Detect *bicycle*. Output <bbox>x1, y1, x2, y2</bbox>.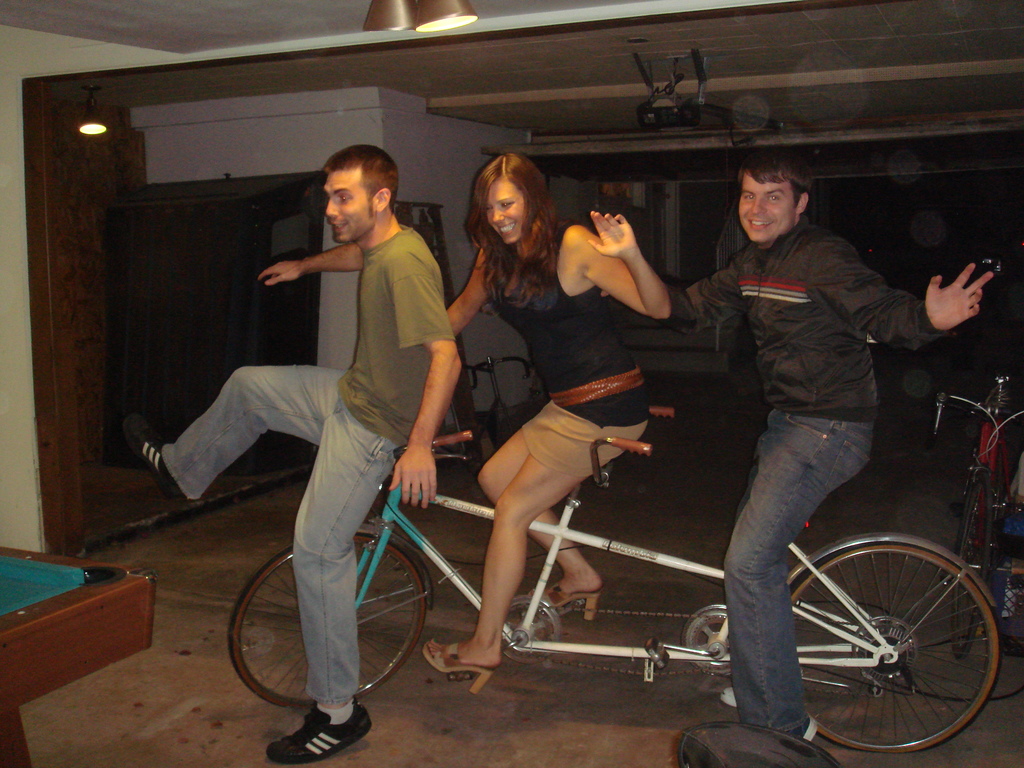
<bbox>930, 367, 1023, 673</bbox>.
